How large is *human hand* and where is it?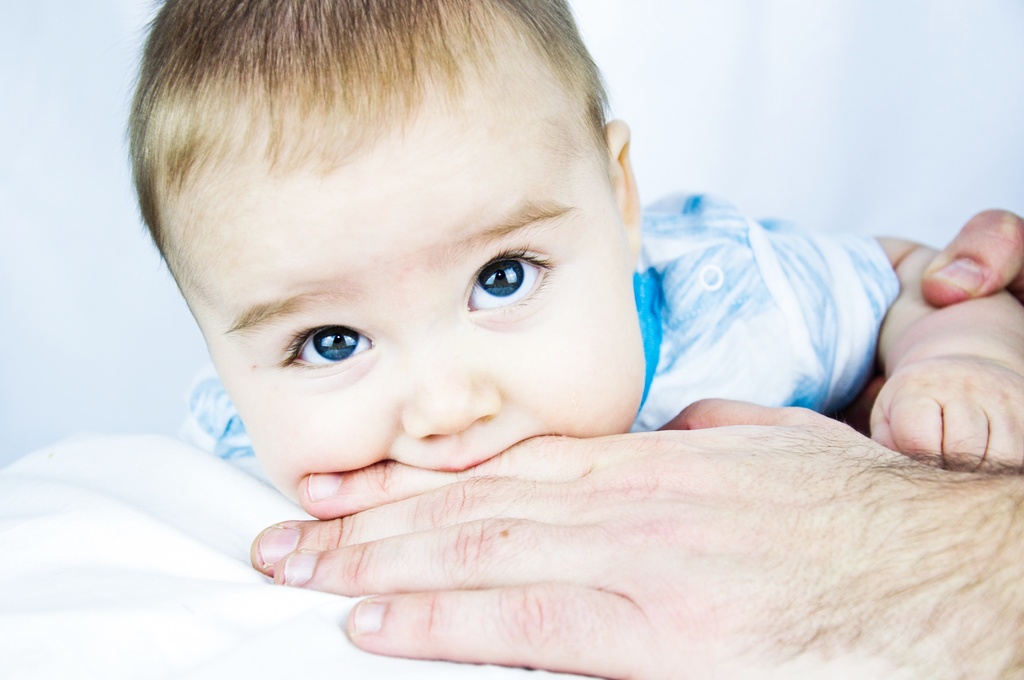
Bounding box: (x1=244, y1=395, x2=947, y2=679).
